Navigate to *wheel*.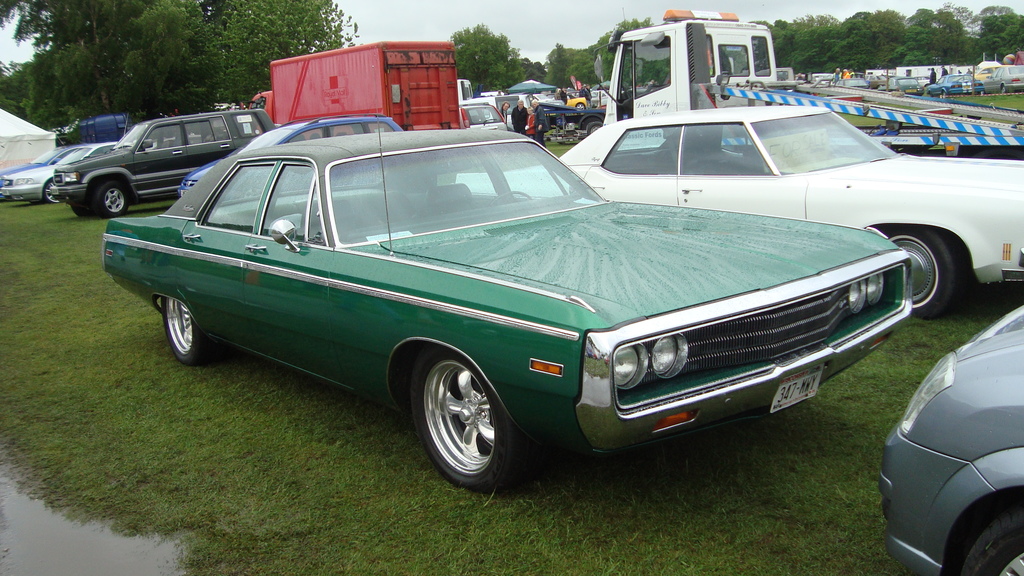
Navigation target: select_region(163, 300, 221, 361).
